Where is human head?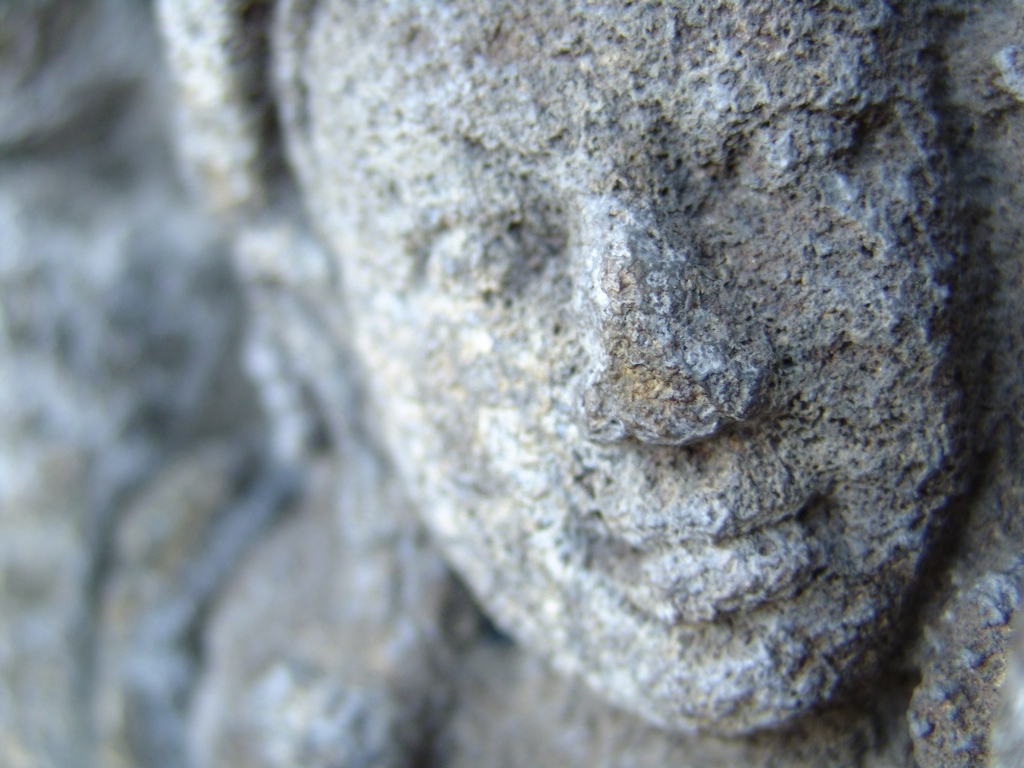
<region>127, 10, 1010, 765</region>.
